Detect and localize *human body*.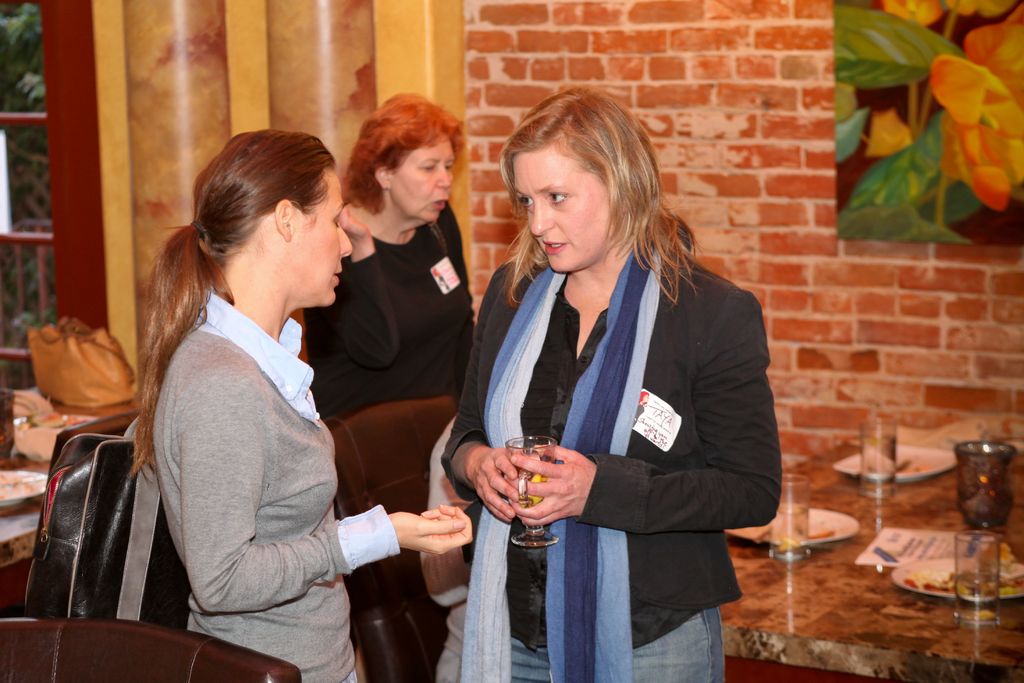
Localized at [104,124,490,682].
